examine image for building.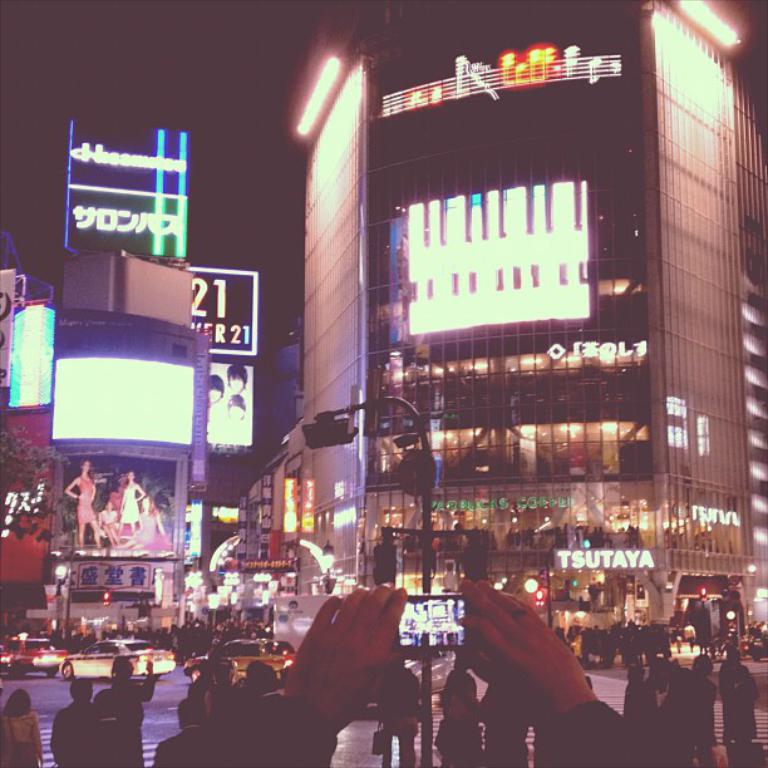
Examination result: 291/0/757/668.
